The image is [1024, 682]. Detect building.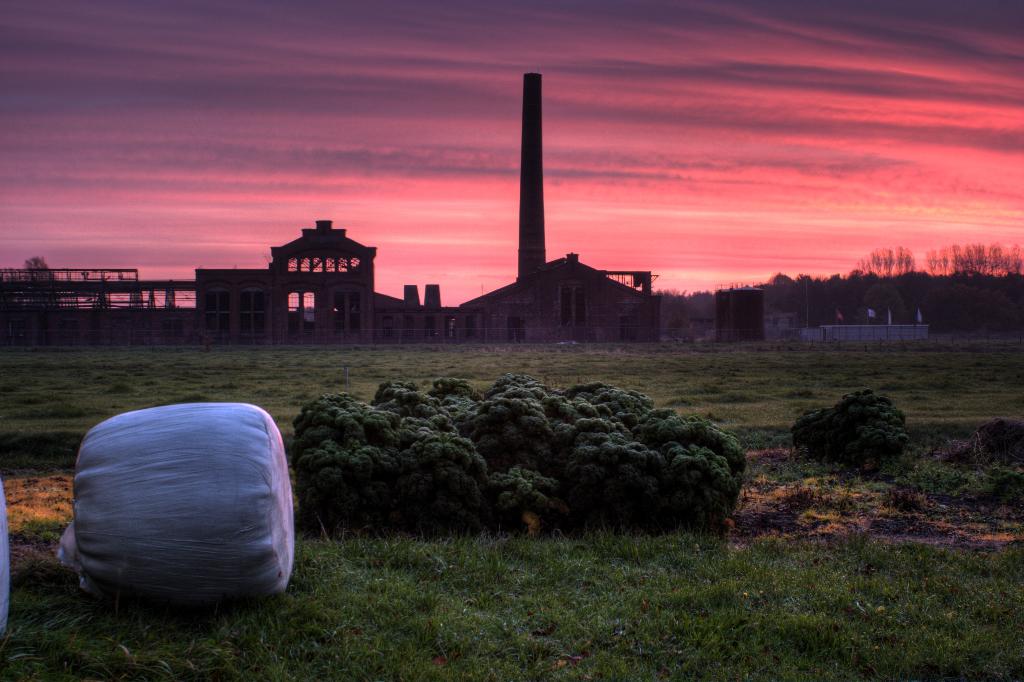
Detection: <box>710,283,765,341</box>.
